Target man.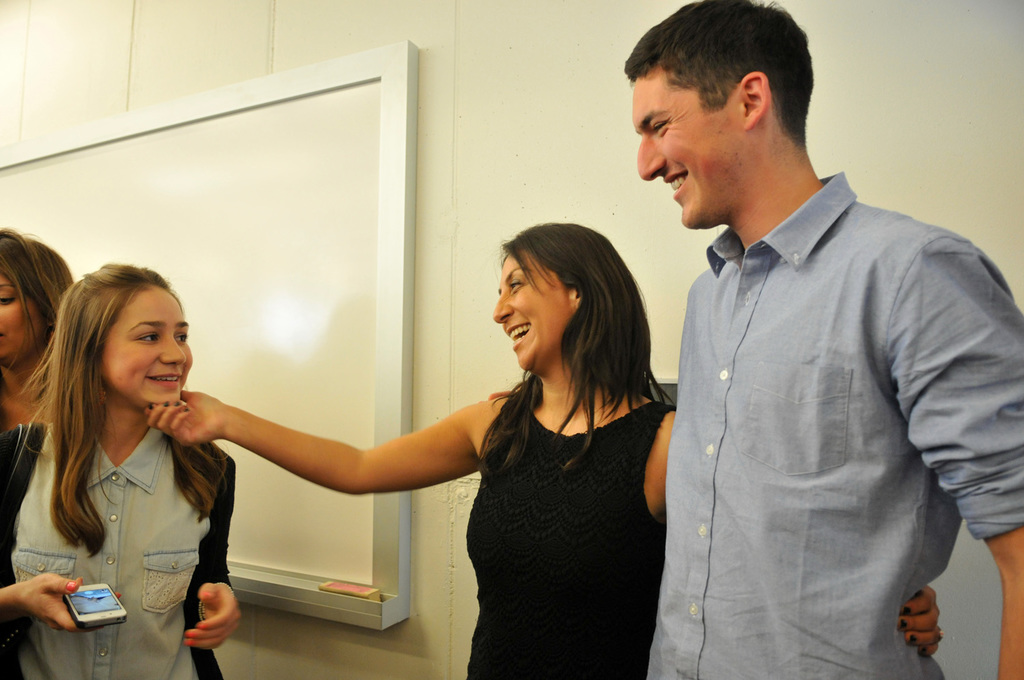
Target region: bbox=(616, 0, 1001, 679).
